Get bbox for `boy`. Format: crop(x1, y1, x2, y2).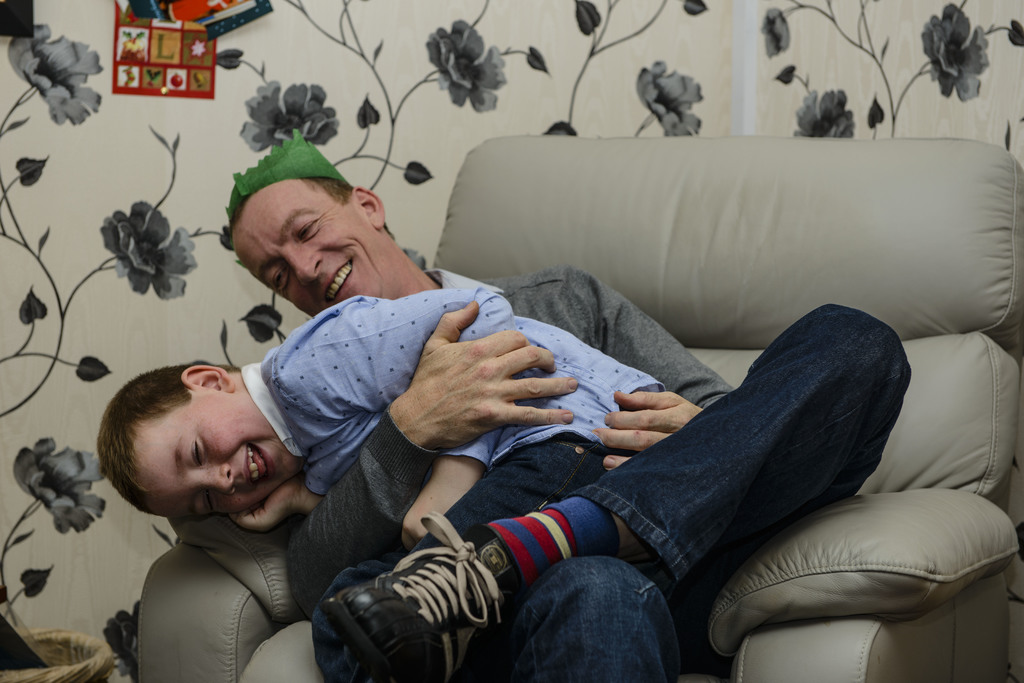
crop(93, 282, 678, 553).
